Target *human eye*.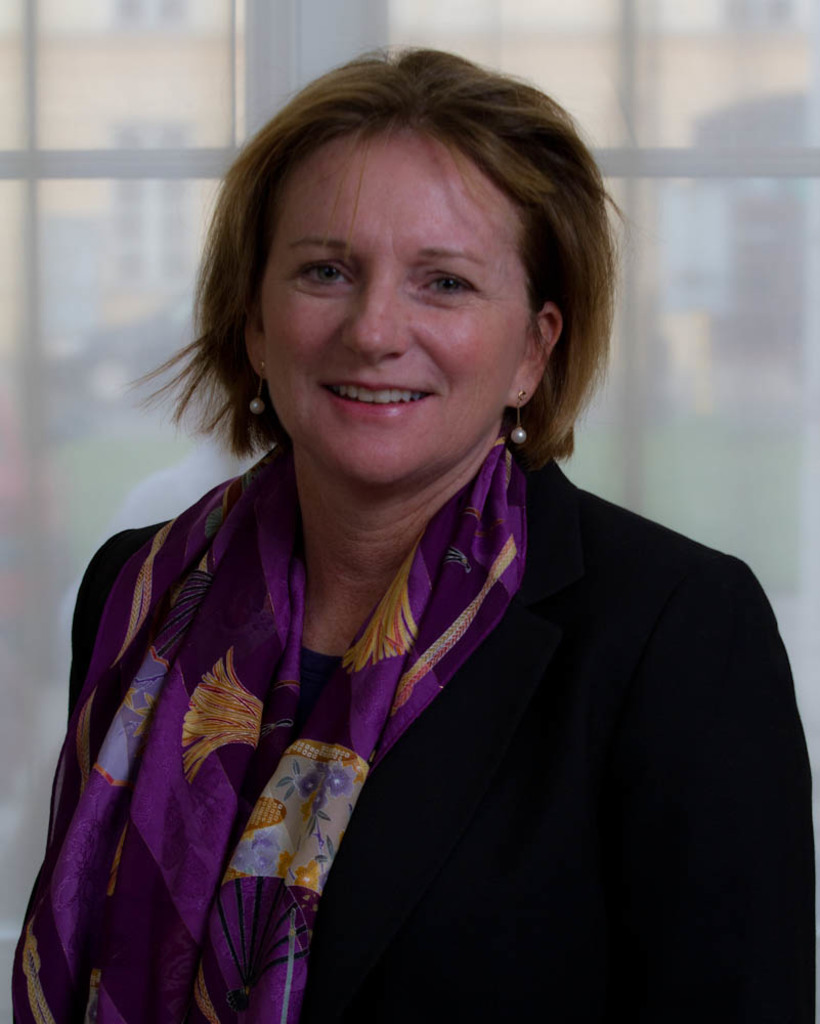
Target region: 409/264/477/307.
